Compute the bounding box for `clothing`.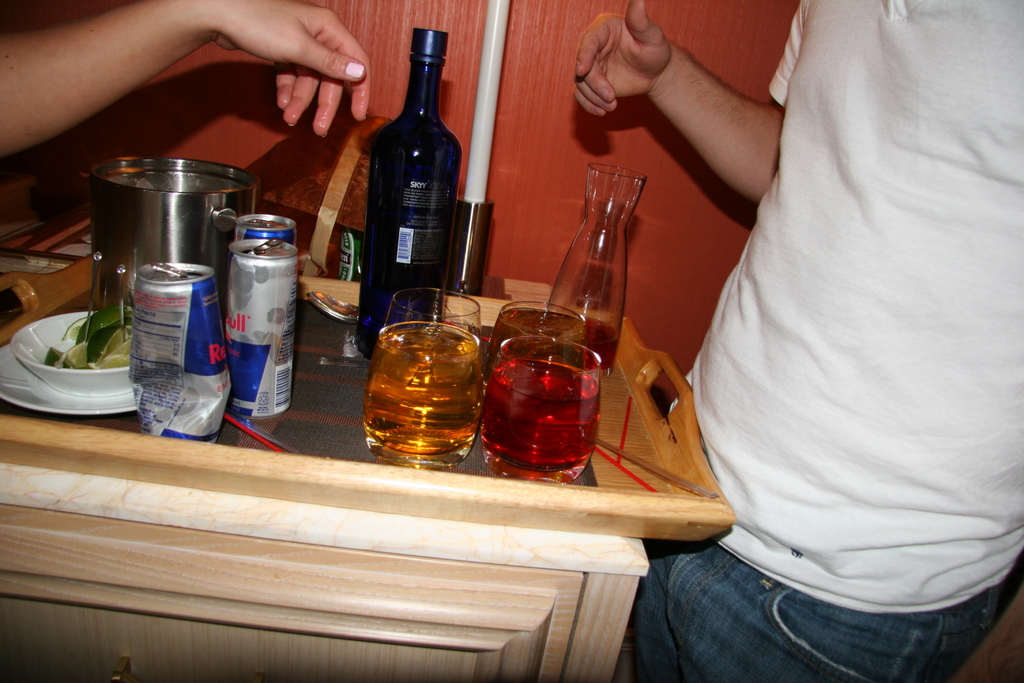
[659,0,1019,668].
